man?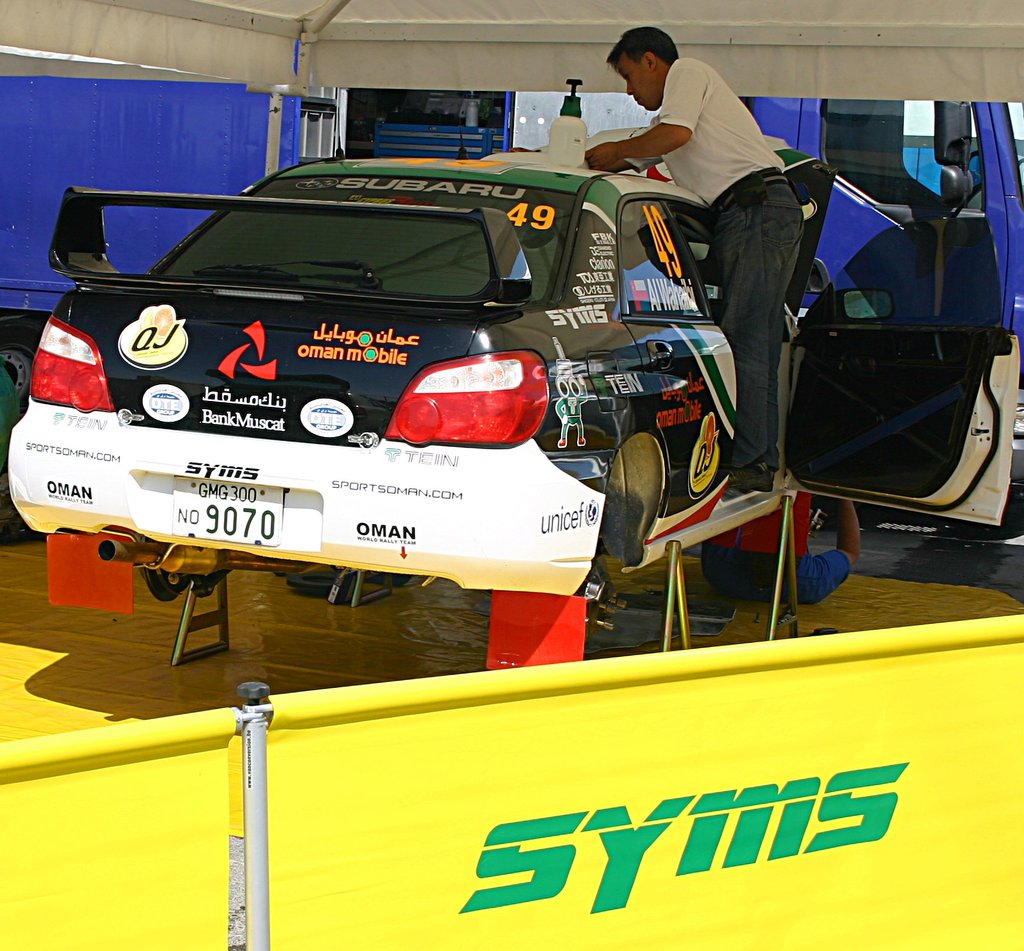
left=584, top=26, right=803, bottom=492
